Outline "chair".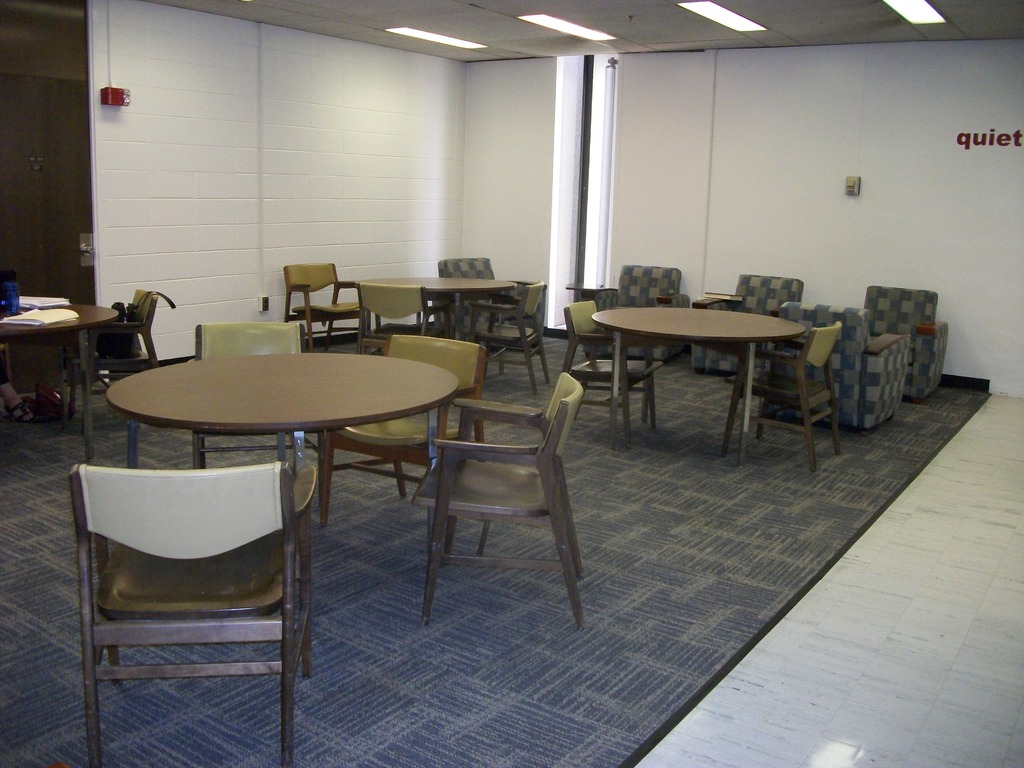
Outline: 396/333/593/625.
